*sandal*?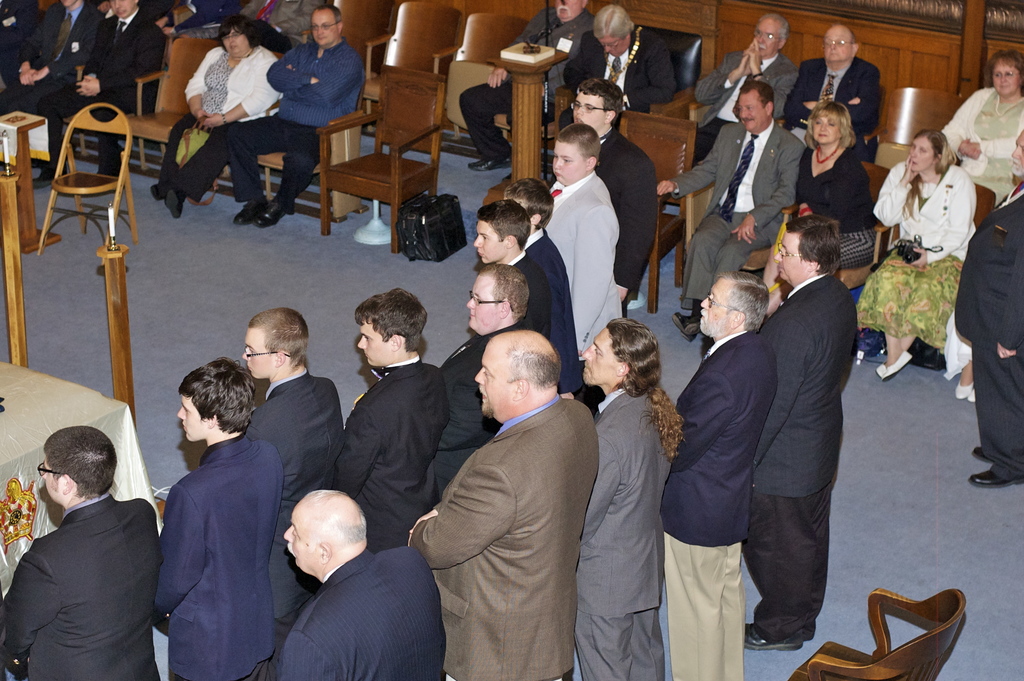
bbox=[956, 377, 974, 401]
